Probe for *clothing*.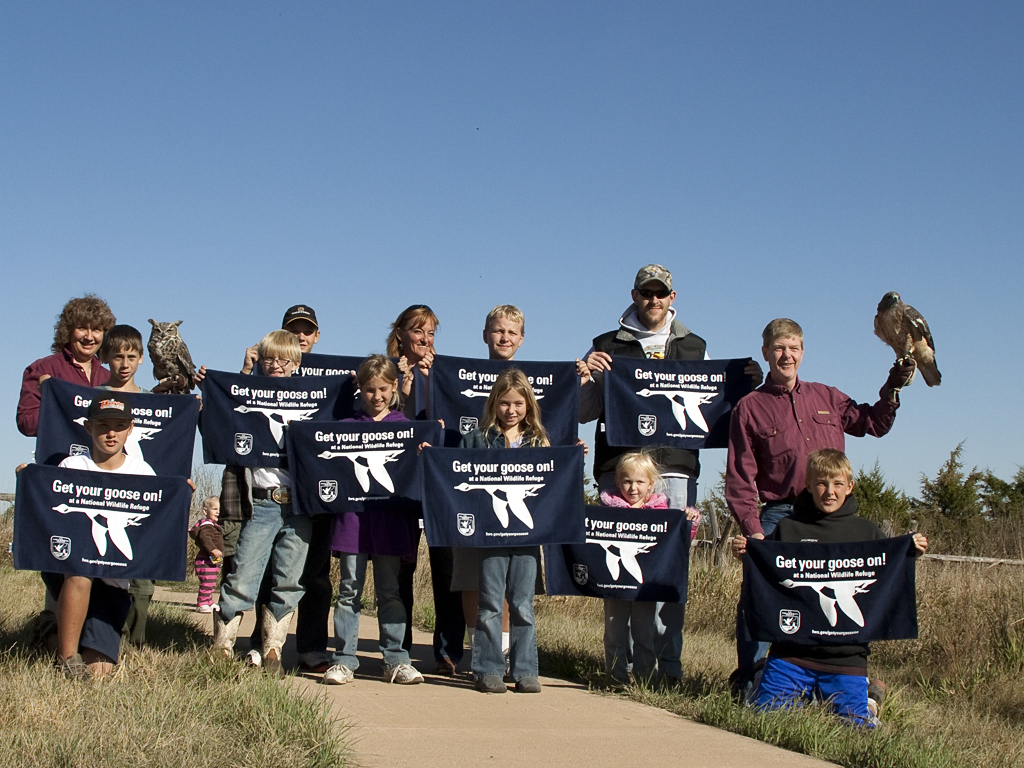
Probe result: crop(583, 303, 717, 673).
